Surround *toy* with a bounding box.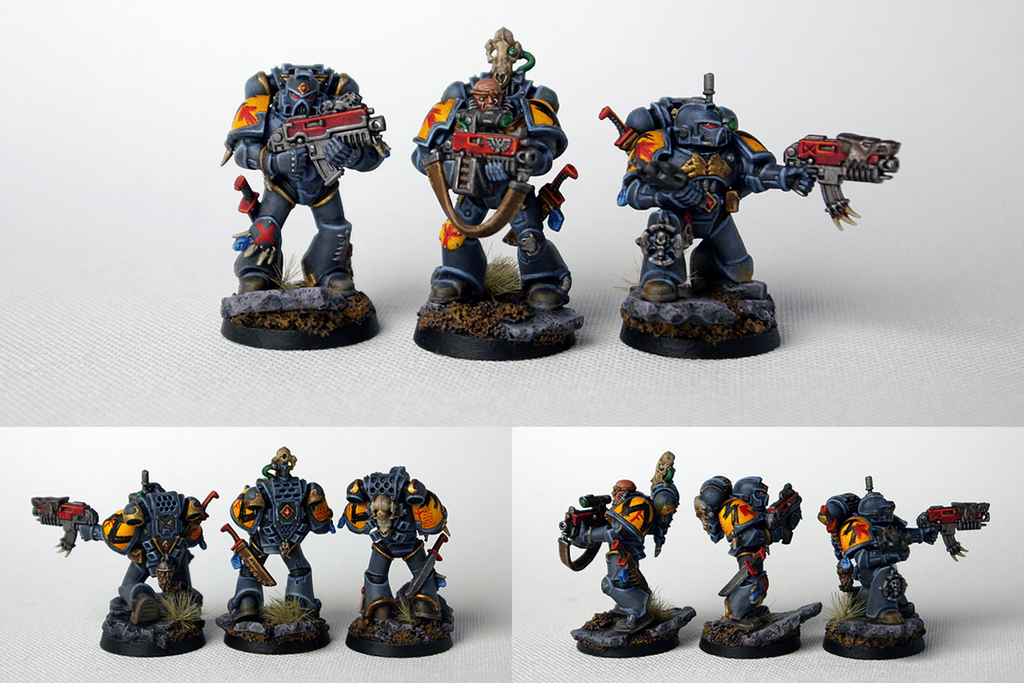
select_region(816, 473, 990, 658).
